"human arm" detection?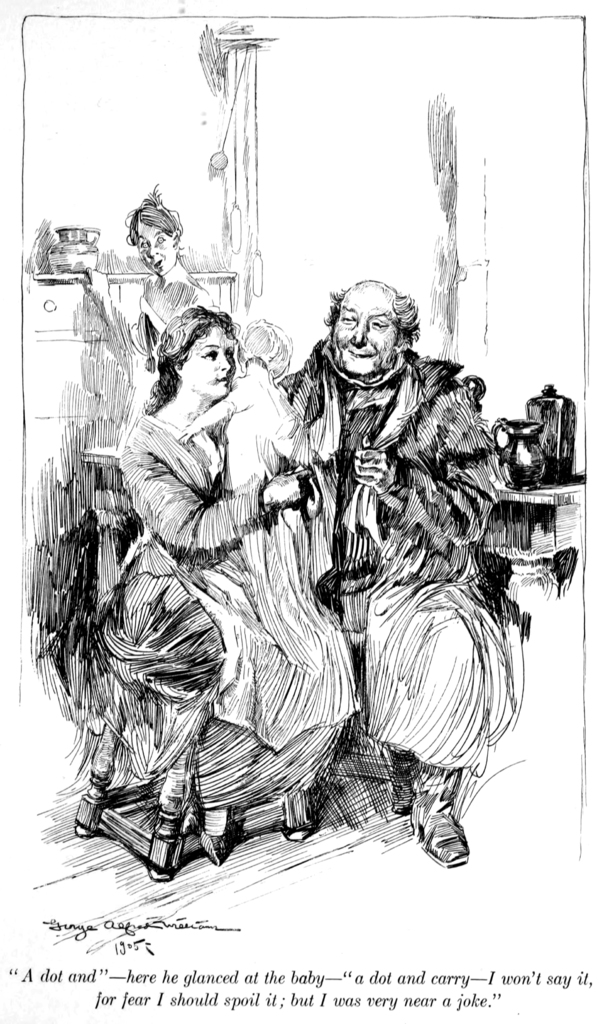
bbox=[177, 371, 254, 450]
